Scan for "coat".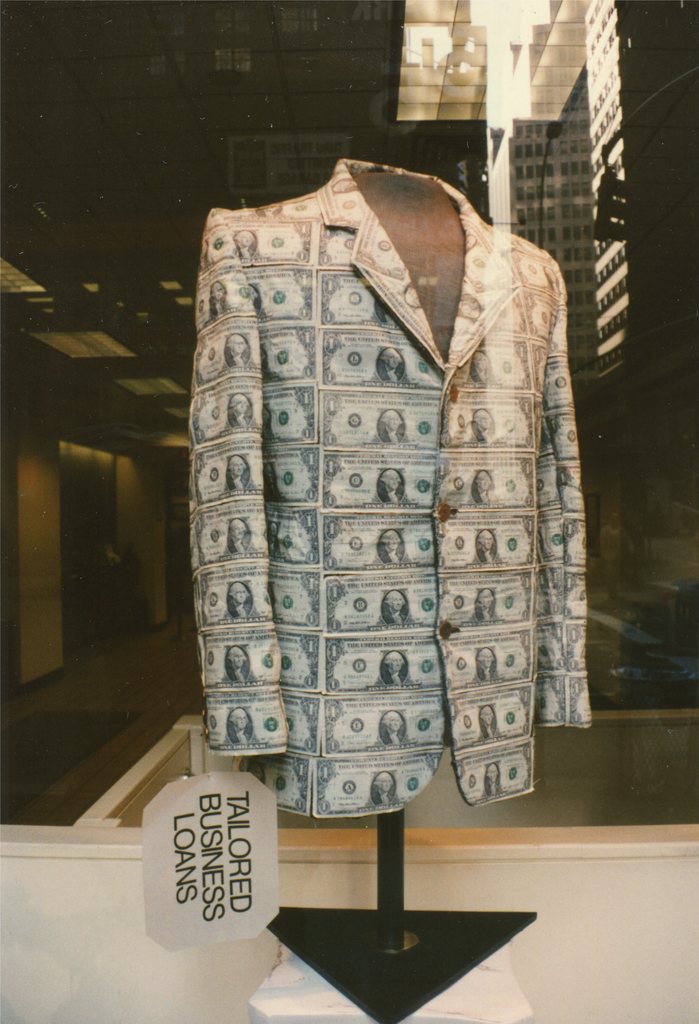
Scan result: select_region(473, 421, 494, 440).
